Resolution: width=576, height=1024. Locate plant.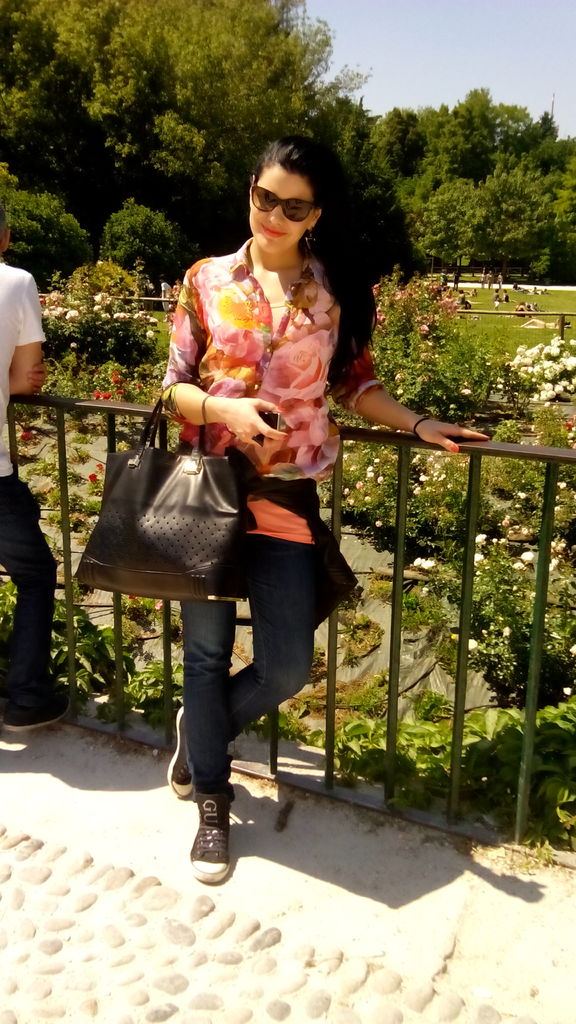
[left=337, top=579, right=383, bottom=668].
